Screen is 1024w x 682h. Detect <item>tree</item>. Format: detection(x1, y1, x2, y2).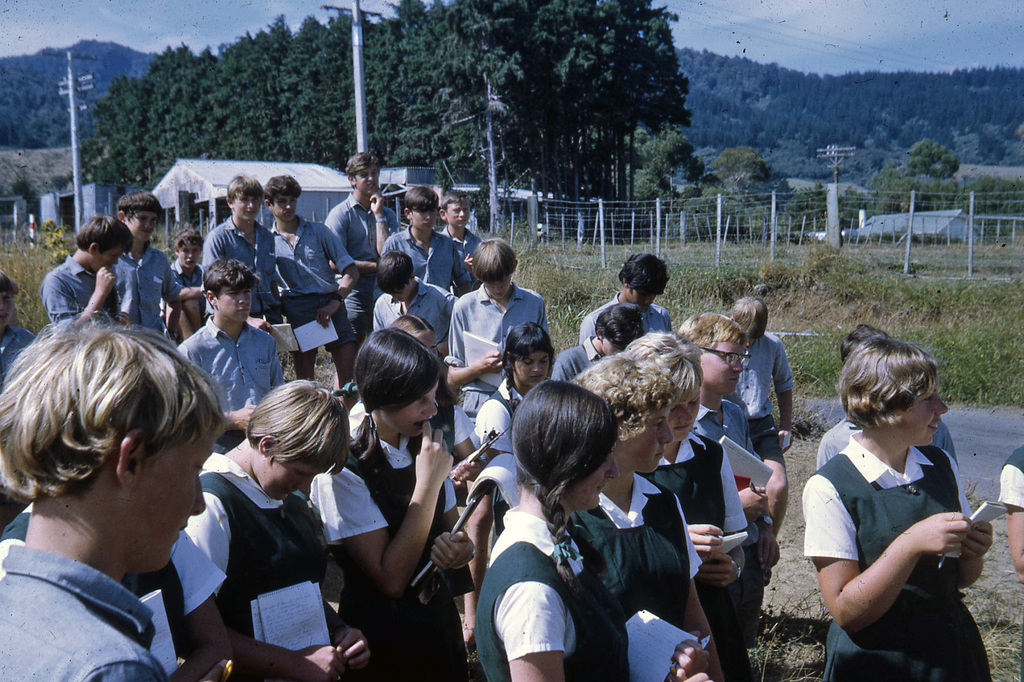
detection(414, 0, 494, 172).
